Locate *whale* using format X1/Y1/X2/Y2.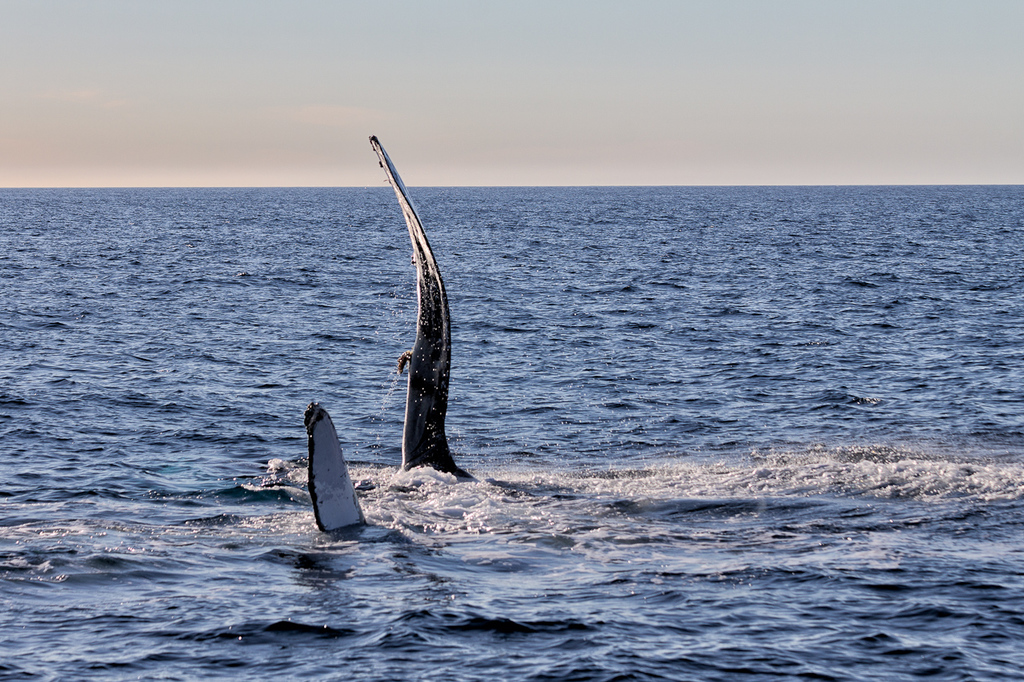
314/130/494/537.
